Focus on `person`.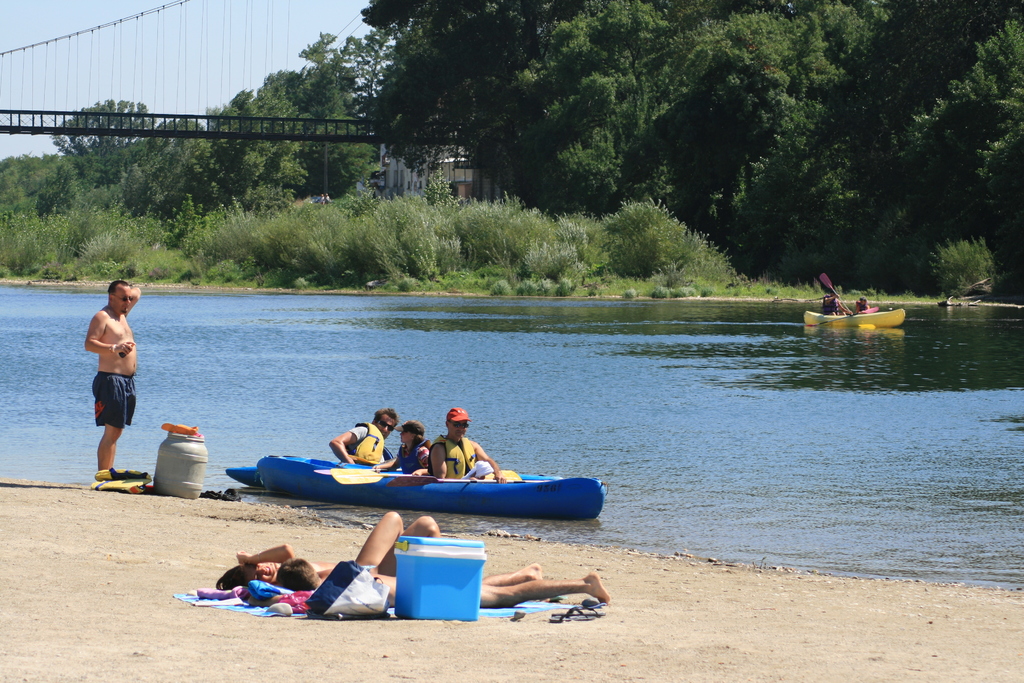
Focused at crop(85, 281, 140, 471).
